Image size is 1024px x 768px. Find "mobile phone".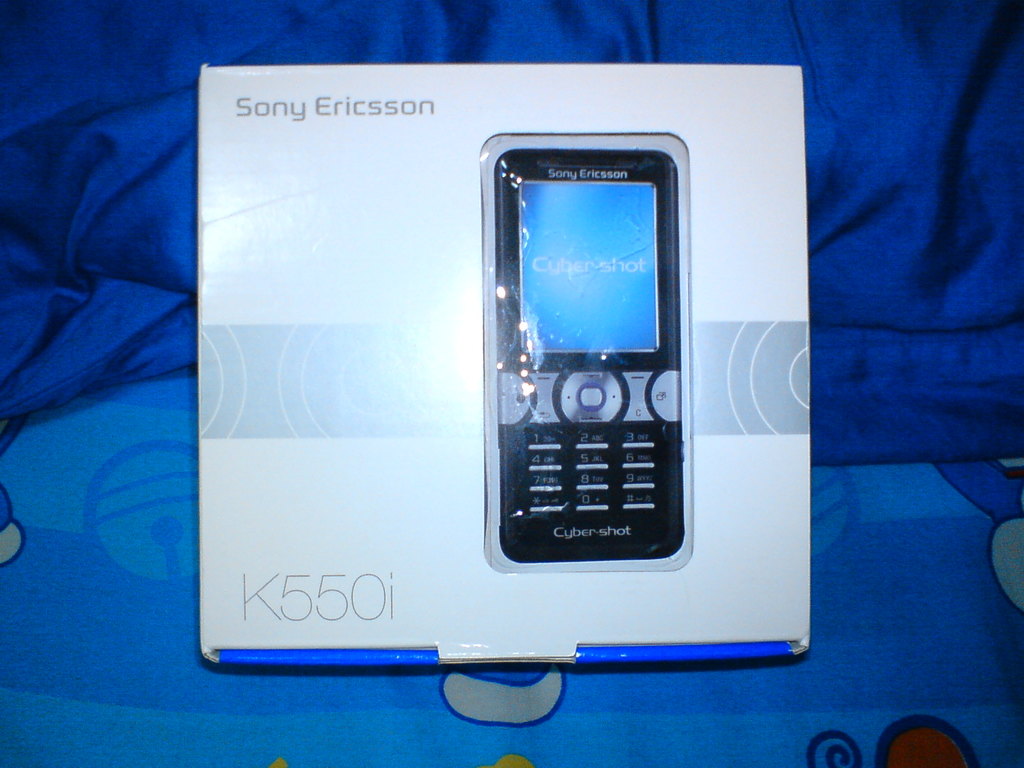
469 129 690 593.
